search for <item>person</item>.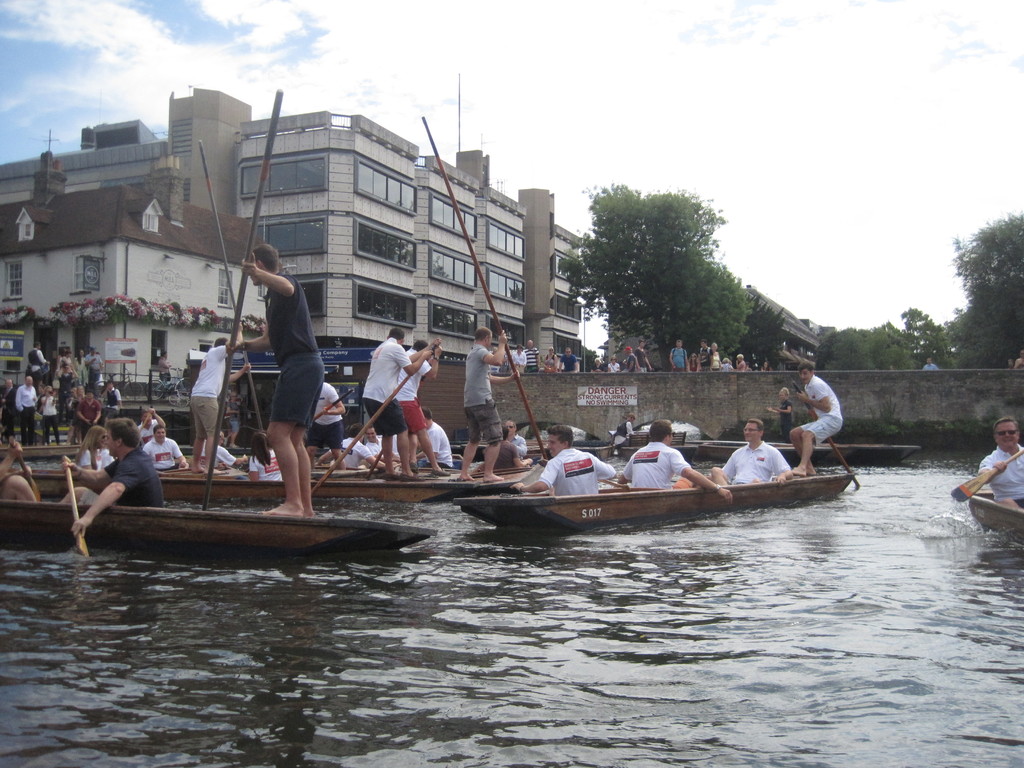
Found at [788,364,844,474].
